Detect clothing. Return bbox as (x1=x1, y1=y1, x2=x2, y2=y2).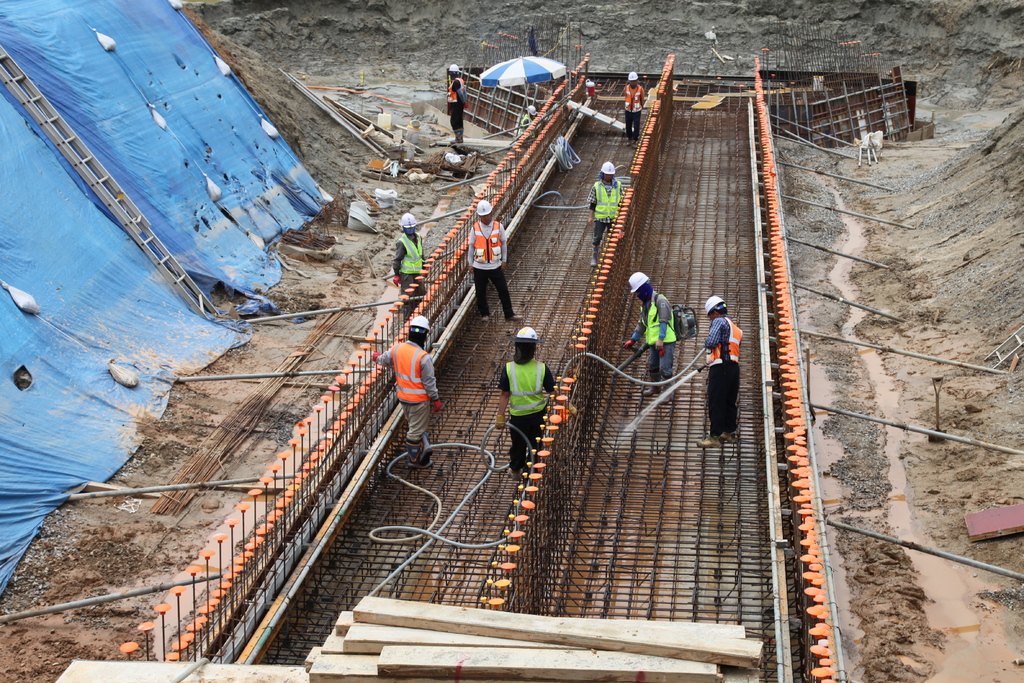
(x1=376, y1=340, x2=439, y2=446).
